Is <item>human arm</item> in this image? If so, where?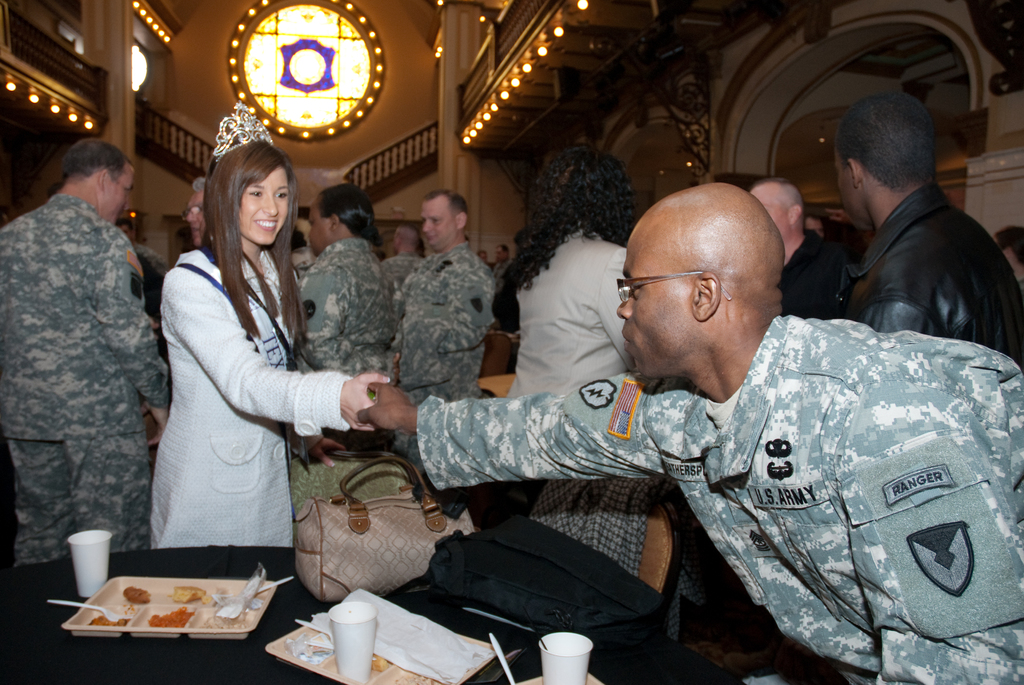
Yes, at (x1=863, y1=299, x2=936, y2=336).
